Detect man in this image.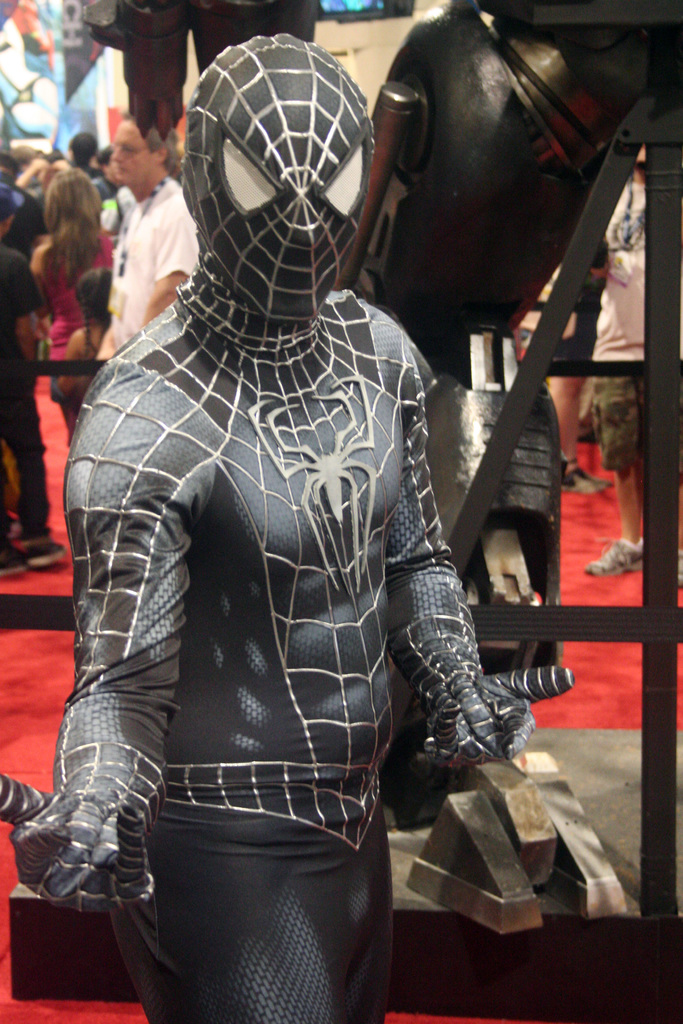
Detection: [x1=0, y1=198, x2=66, y2=571].
